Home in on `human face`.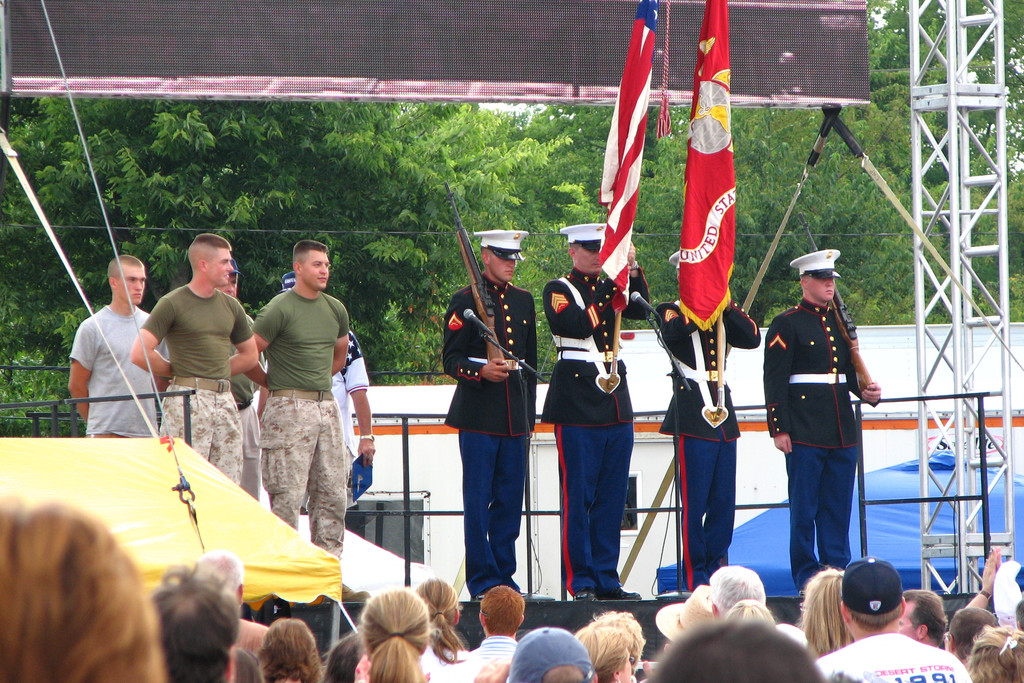
Homed in at 303,252,331,292.
